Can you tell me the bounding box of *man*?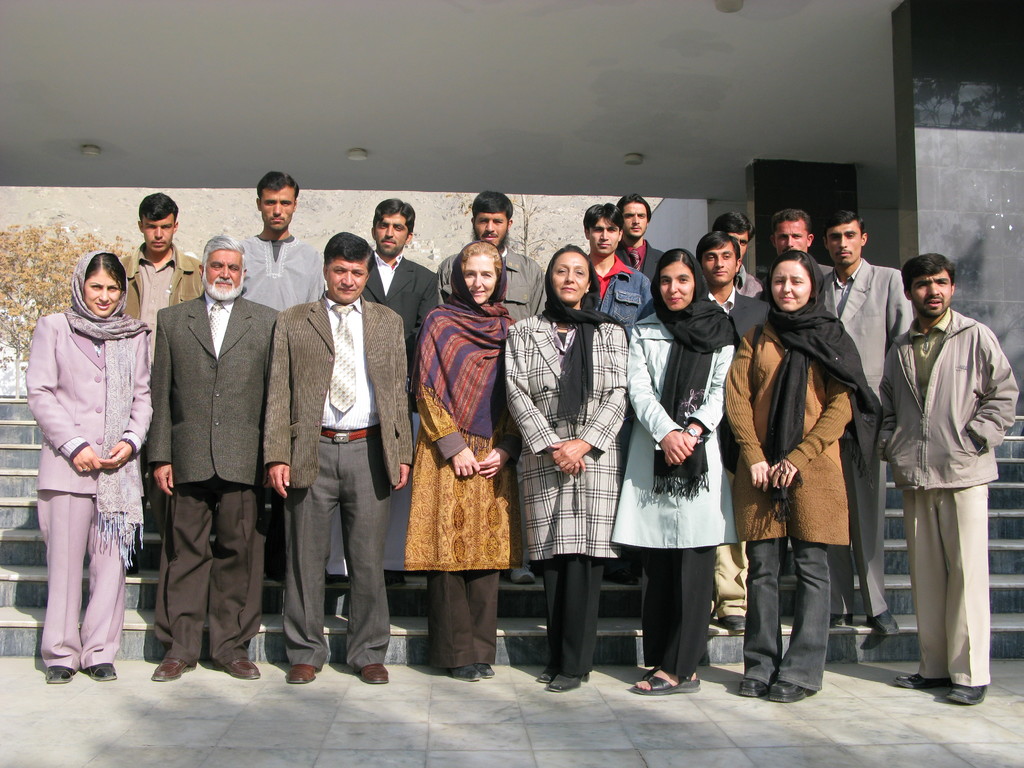
{"x1": 769, "y1": 210, "x2": 835, "y2": 273}.
